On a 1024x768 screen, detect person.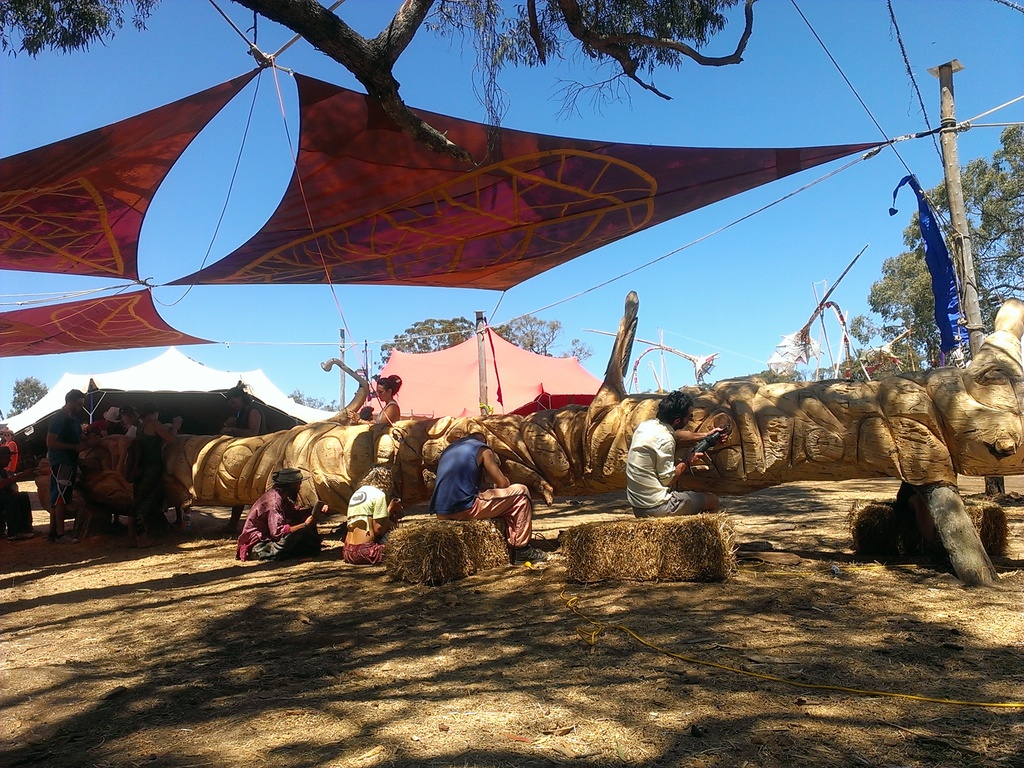
bbox=(611, 388, 707, 530).
